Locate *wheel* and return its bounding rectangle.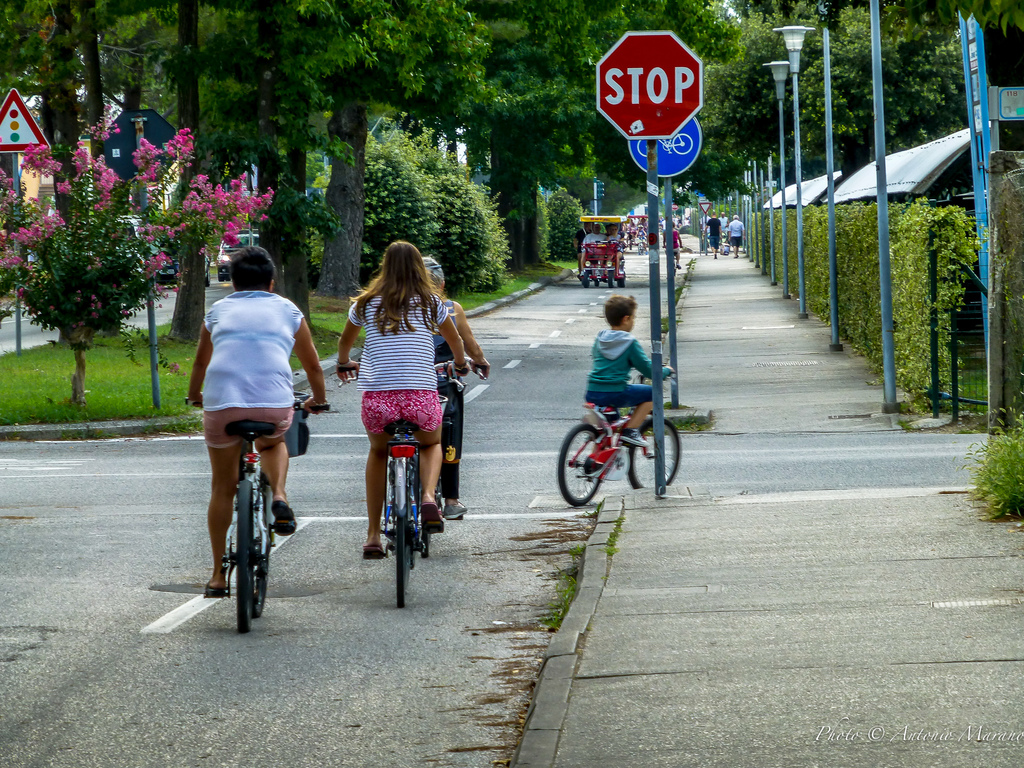
left=618, top=273, right=625, bottom=288.
